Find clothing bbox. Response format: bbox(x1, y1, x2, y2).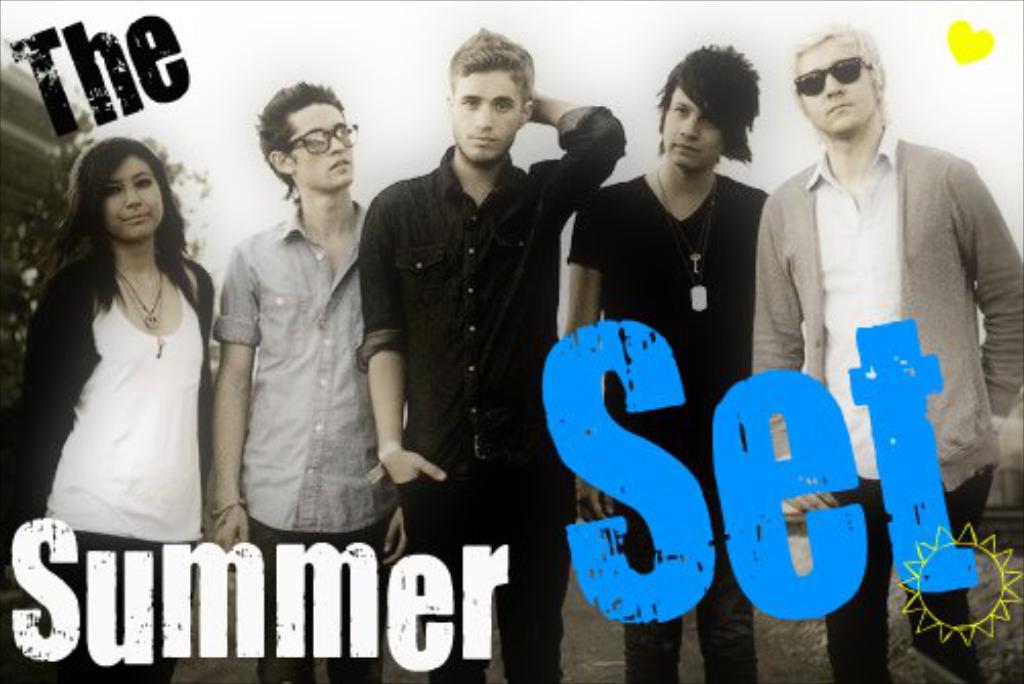
bbox(8, 246, 209, 682).
